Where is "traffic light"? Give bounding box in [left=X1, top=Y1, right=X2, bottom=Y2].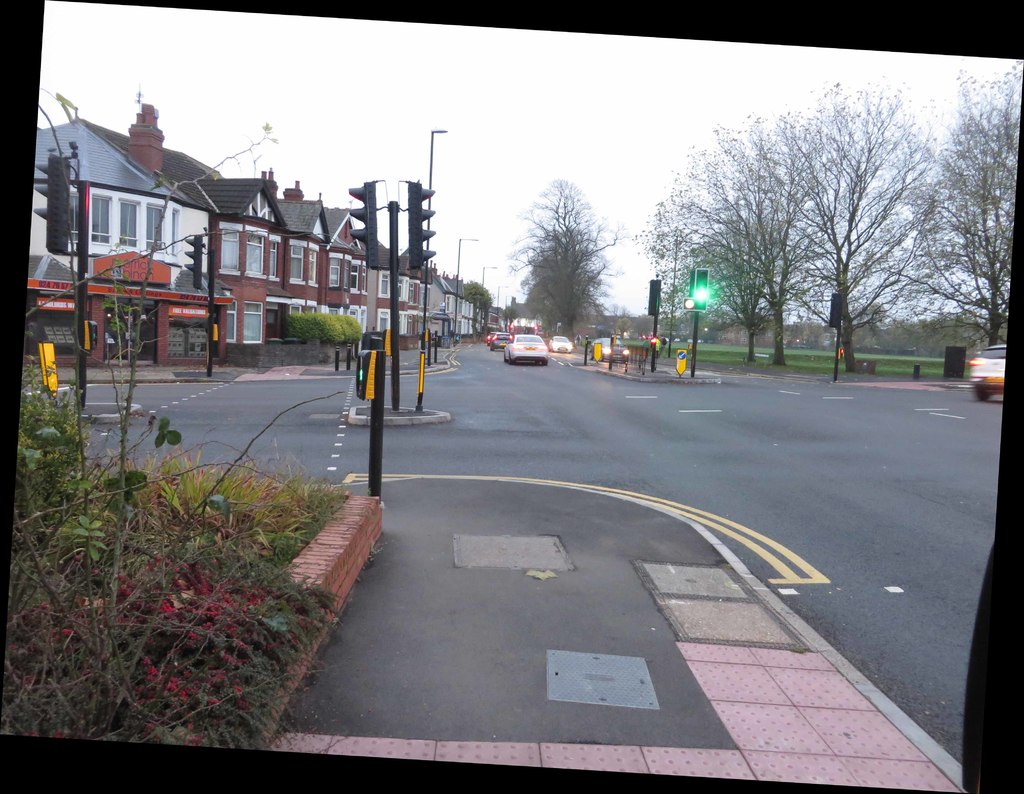
[left=85, top=320, right=100, bottom=355].
